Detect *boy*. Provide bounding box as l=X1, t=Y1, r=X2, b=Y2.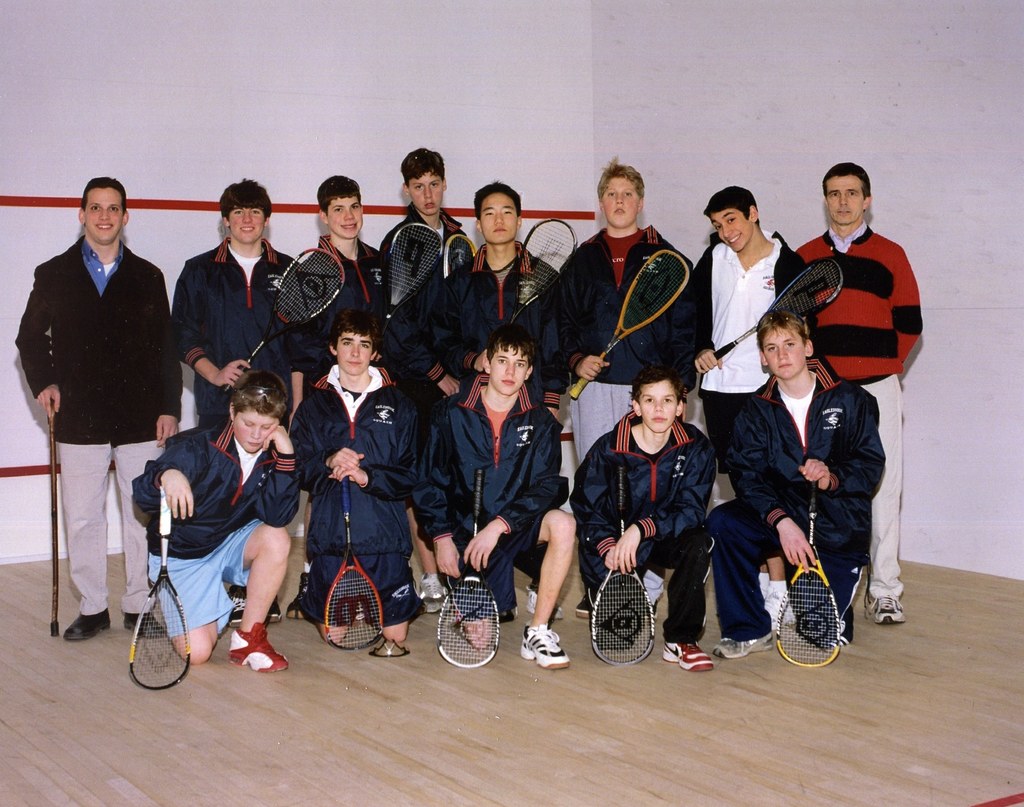
l=377, t=142, r=472, b=619.
